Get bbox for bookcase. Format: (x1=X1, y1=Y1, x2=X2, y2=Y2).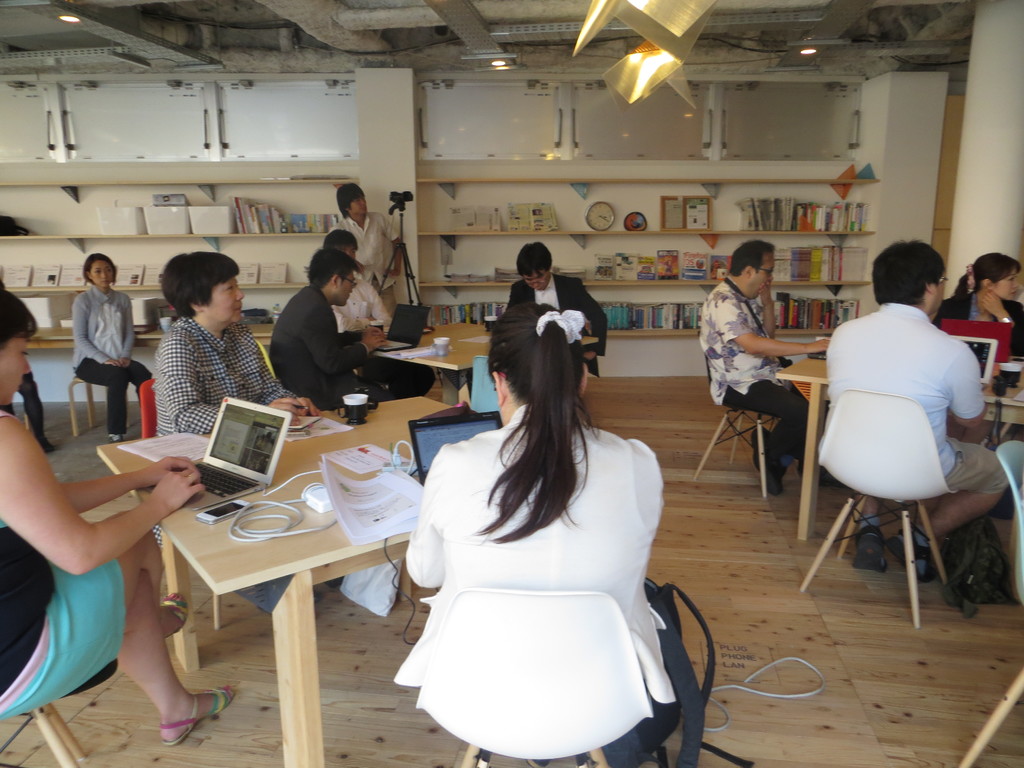
(x1=419, y1=177, x2=877, y2=337).
